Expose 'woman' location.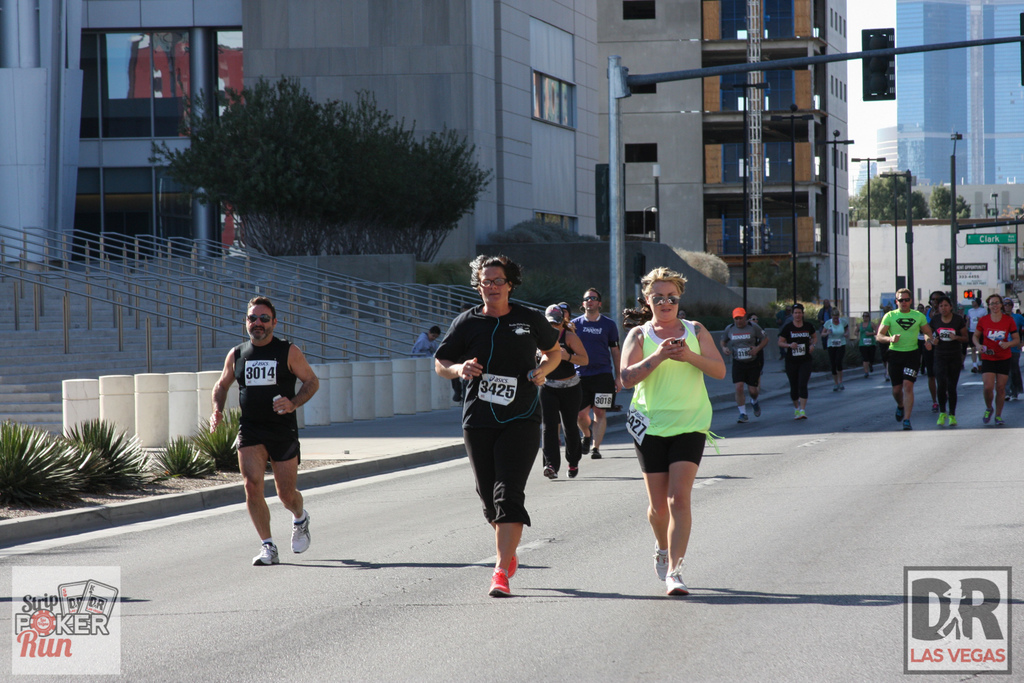
Exposed at bbox(623, 287, 733, 595).
